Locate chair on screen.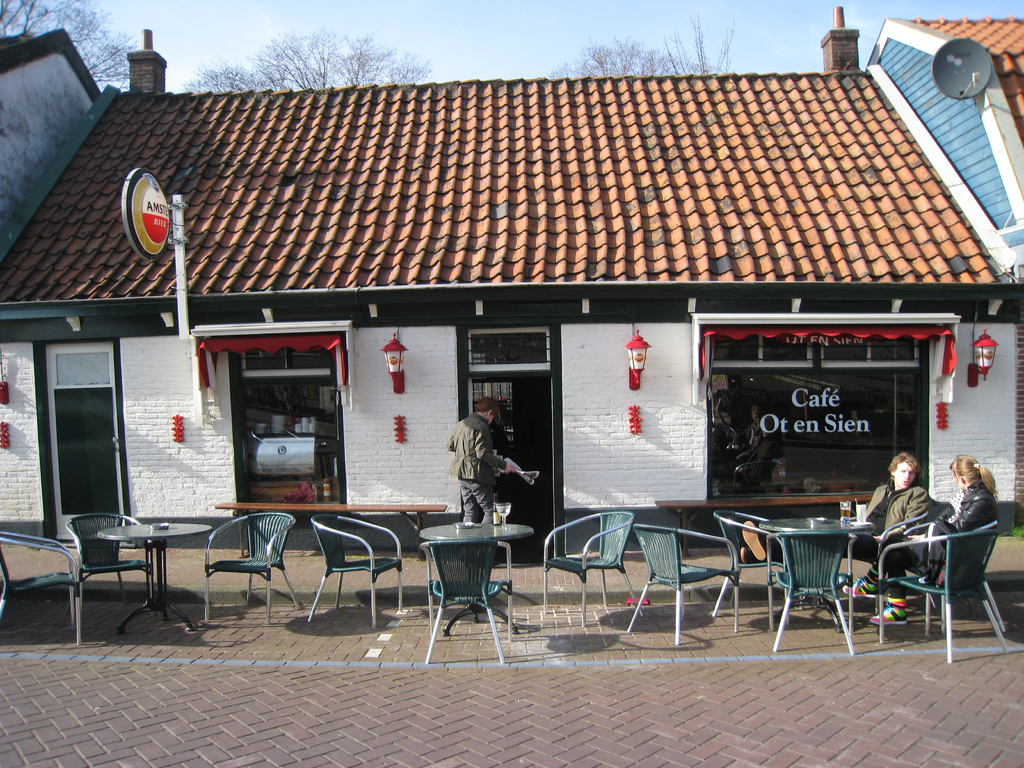
On screen at box(0, 529, 85, 628).
